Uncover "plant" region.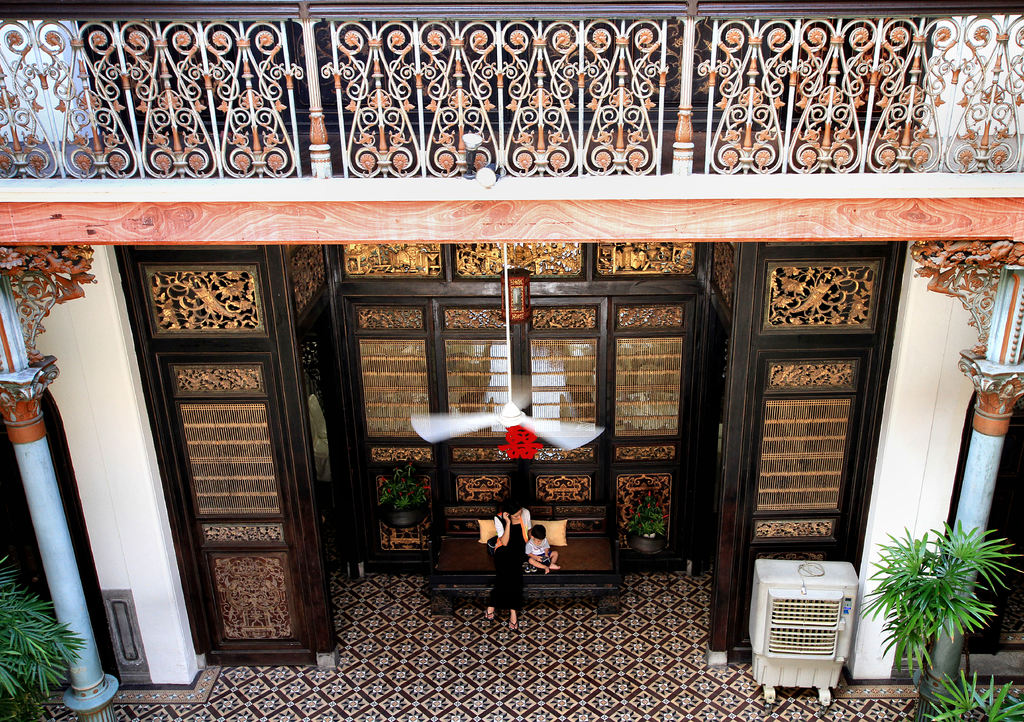
Uncovered: <region>0, 559, 77, 716</region>.
